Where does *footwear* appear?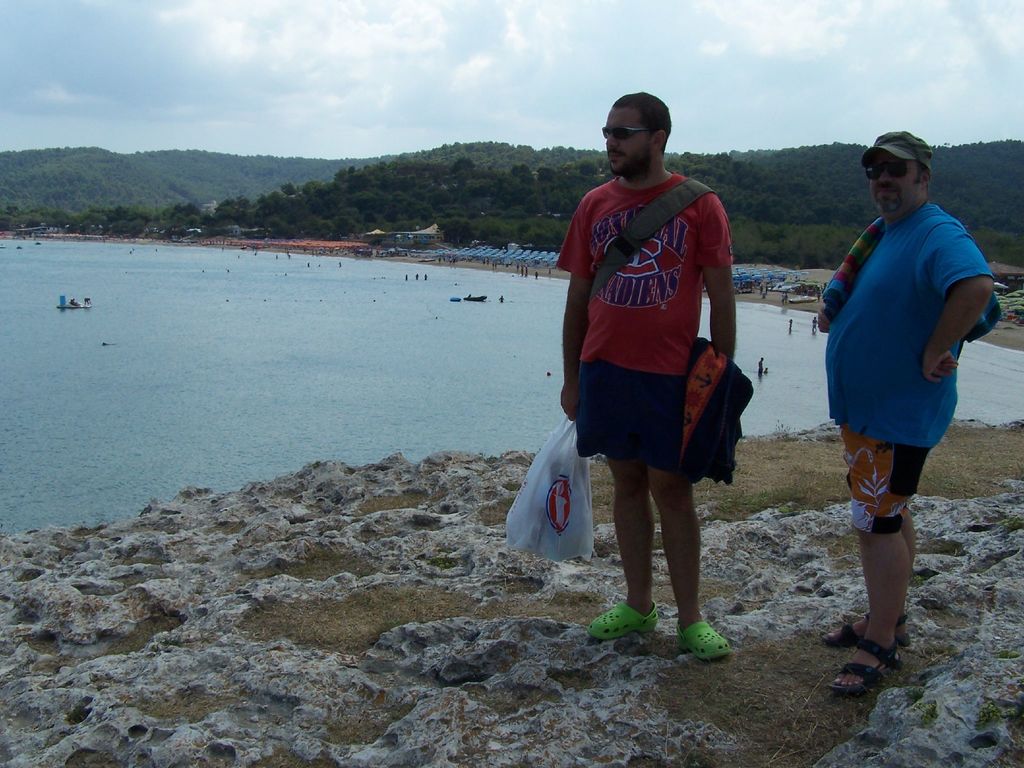
Appears at 829,636,906,700.
